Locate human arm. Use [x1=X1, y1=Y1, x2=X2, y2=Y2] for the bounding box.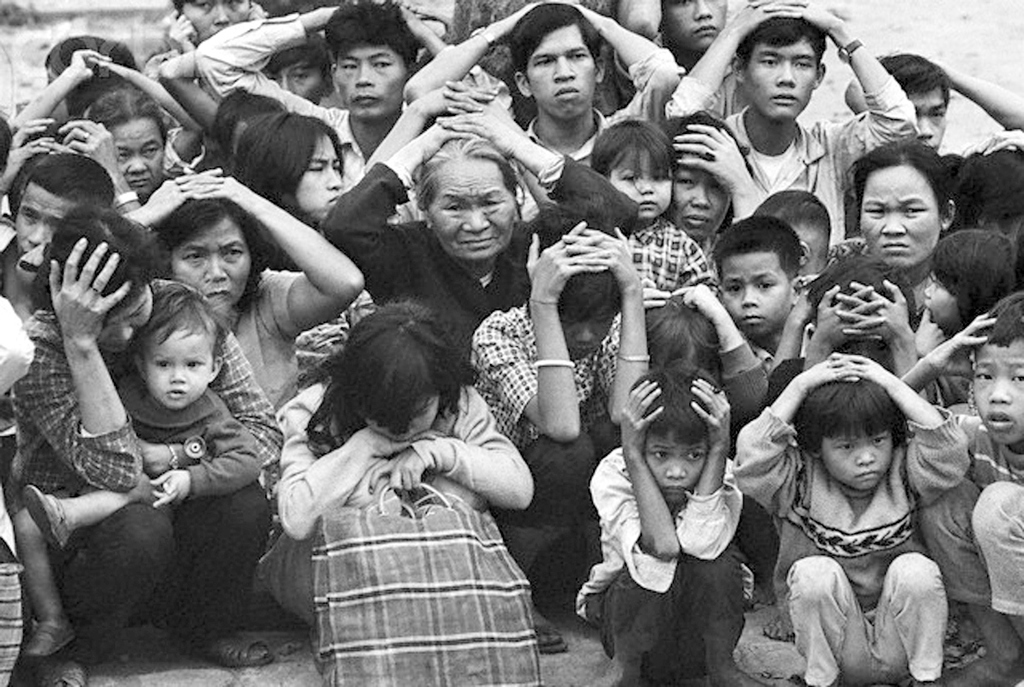
[x1=186, y1=1, x2=339, y2=109].
